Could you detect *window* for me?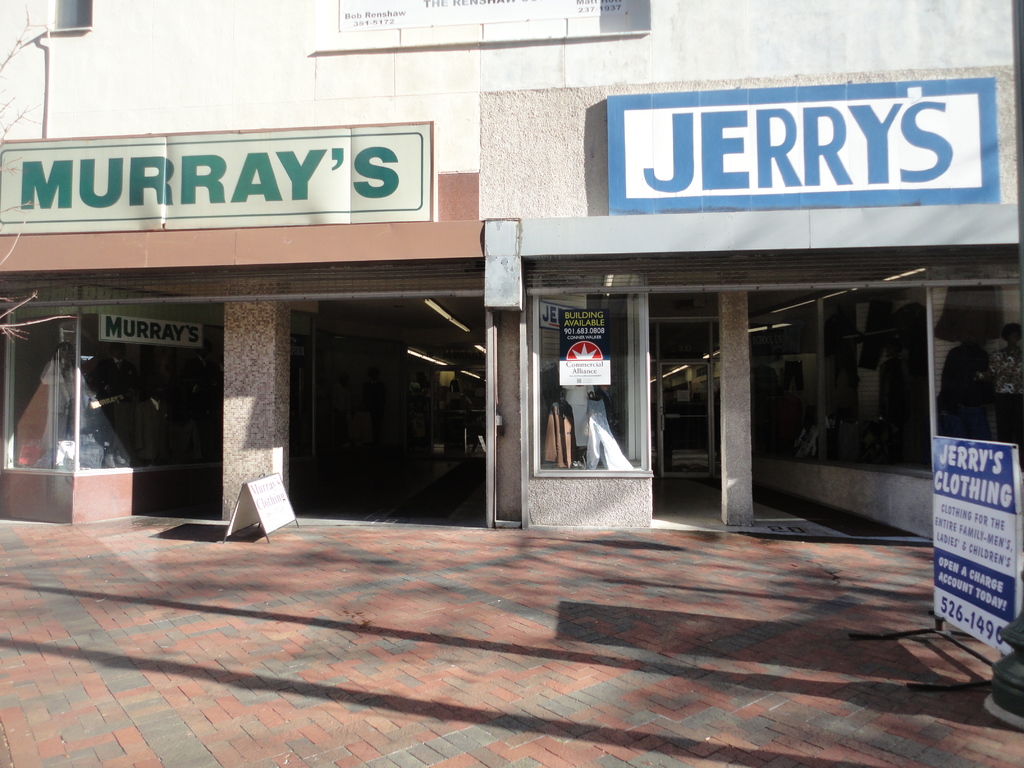
Detection result: 51,0,92,30.
